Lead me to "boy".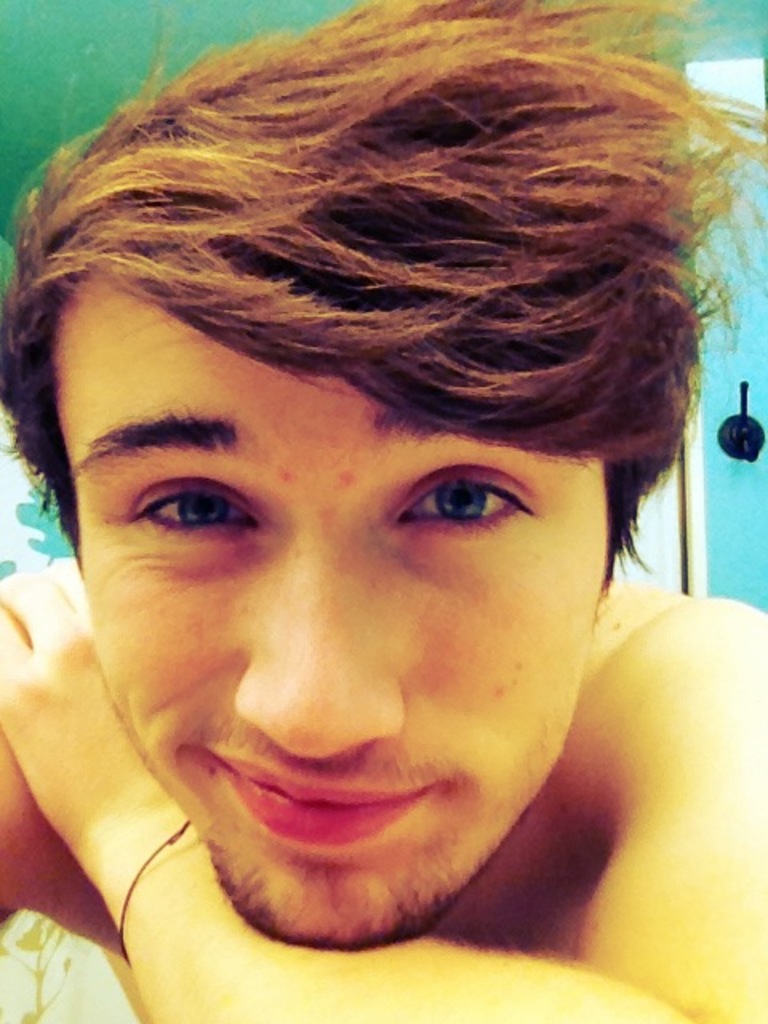
Lead to 0 30 767 1023.
